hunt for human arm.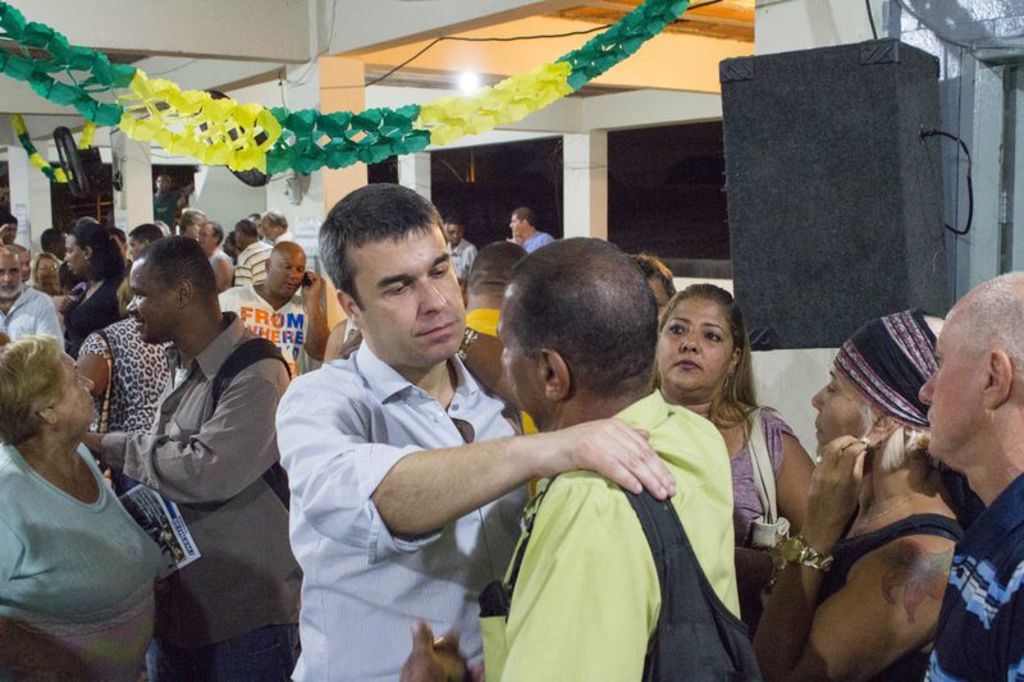
Hunted down at detection(212, 255, 247, 298).
